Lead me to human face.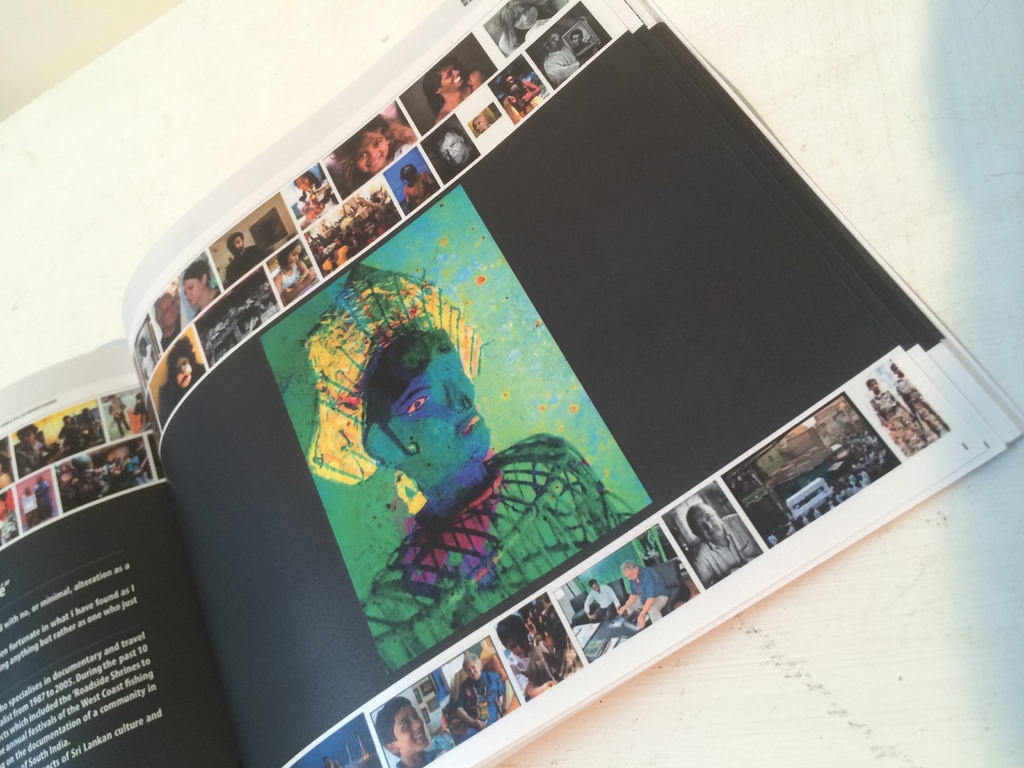
Lead to pyautogui.locateOnScreen(176, 358, 189, 383).
